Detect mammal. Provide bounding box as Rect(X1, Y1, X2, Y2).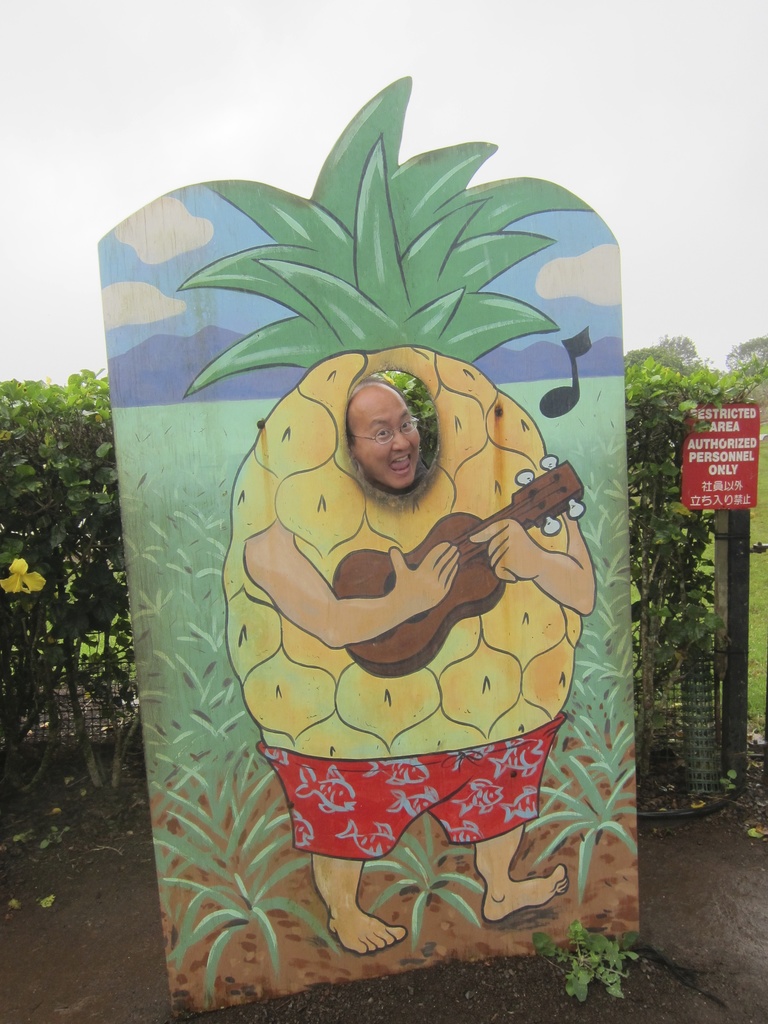
Rect(354, 373, 430, 512).
